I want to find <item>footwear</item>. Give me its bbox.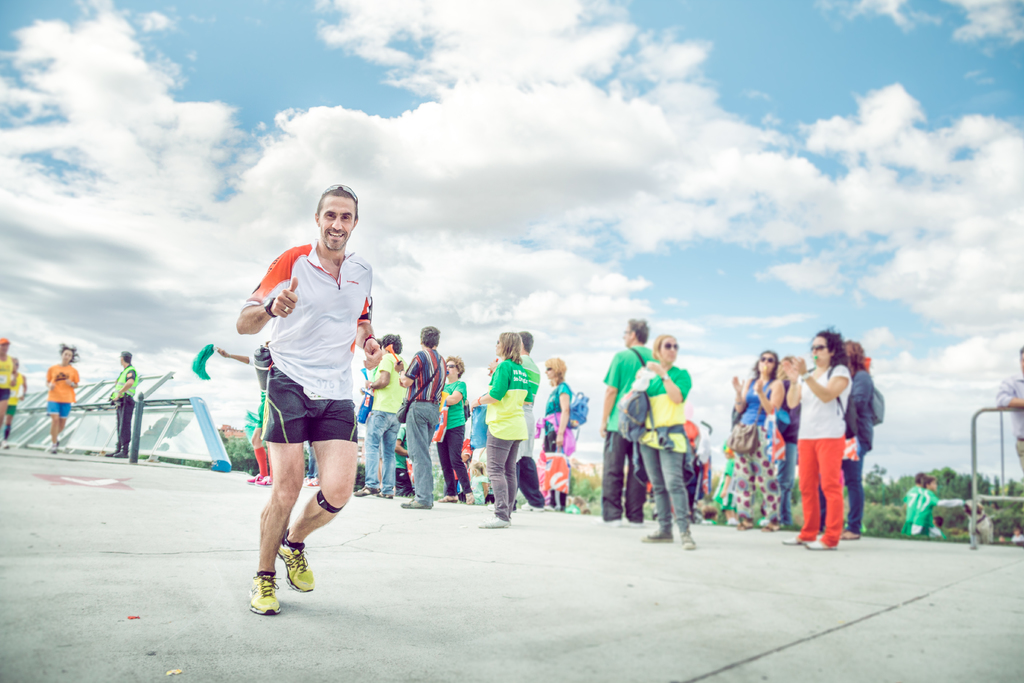
[639,527,673,544].
